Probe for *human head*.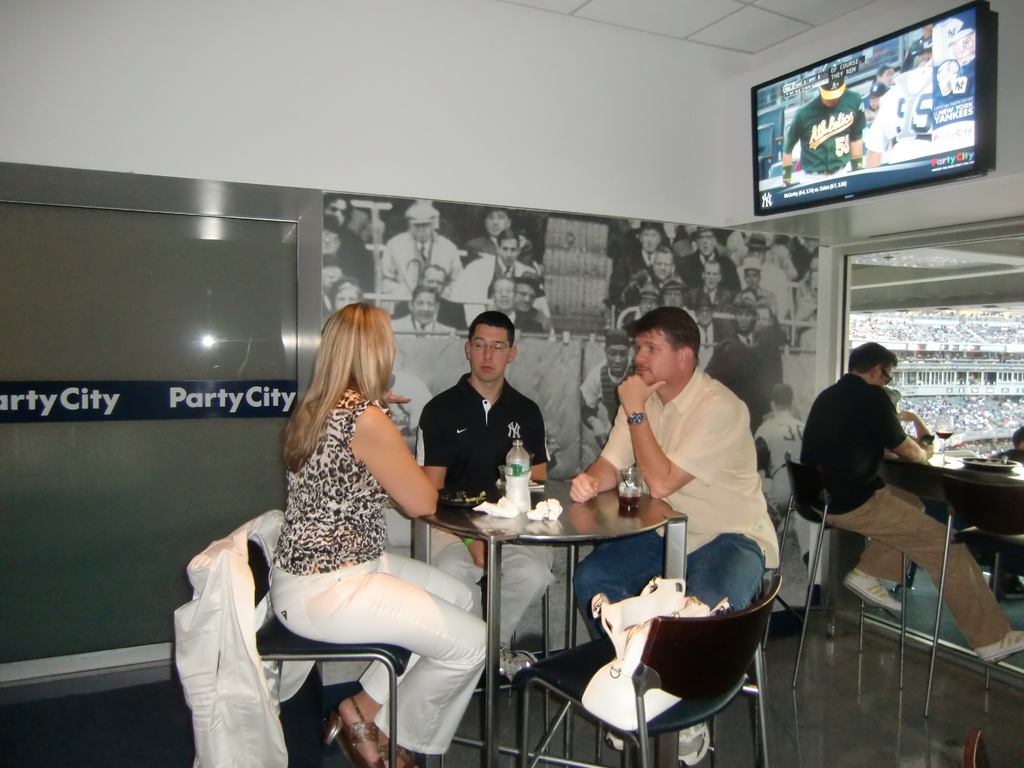
Probe result: l=494, t=225, r=518, b=268.
